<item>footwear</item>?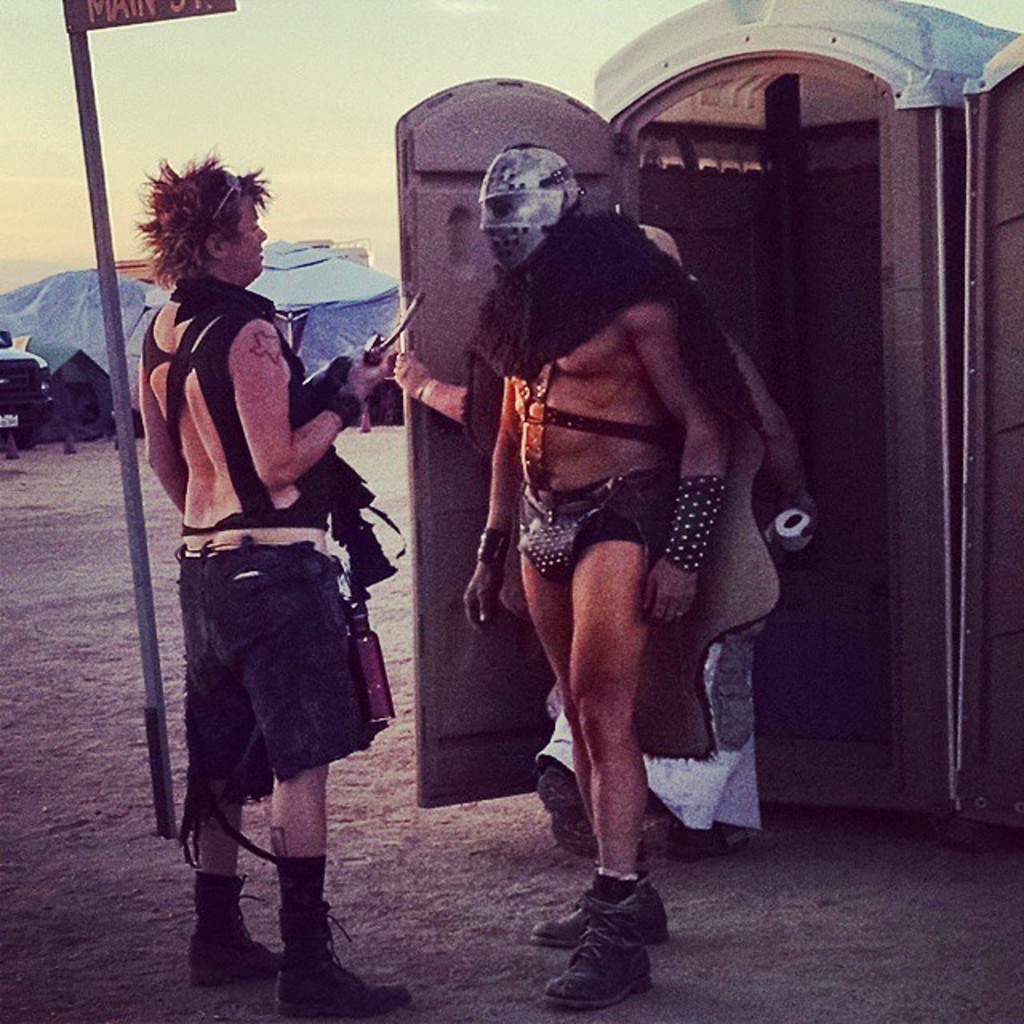
(192,874,283,984)
